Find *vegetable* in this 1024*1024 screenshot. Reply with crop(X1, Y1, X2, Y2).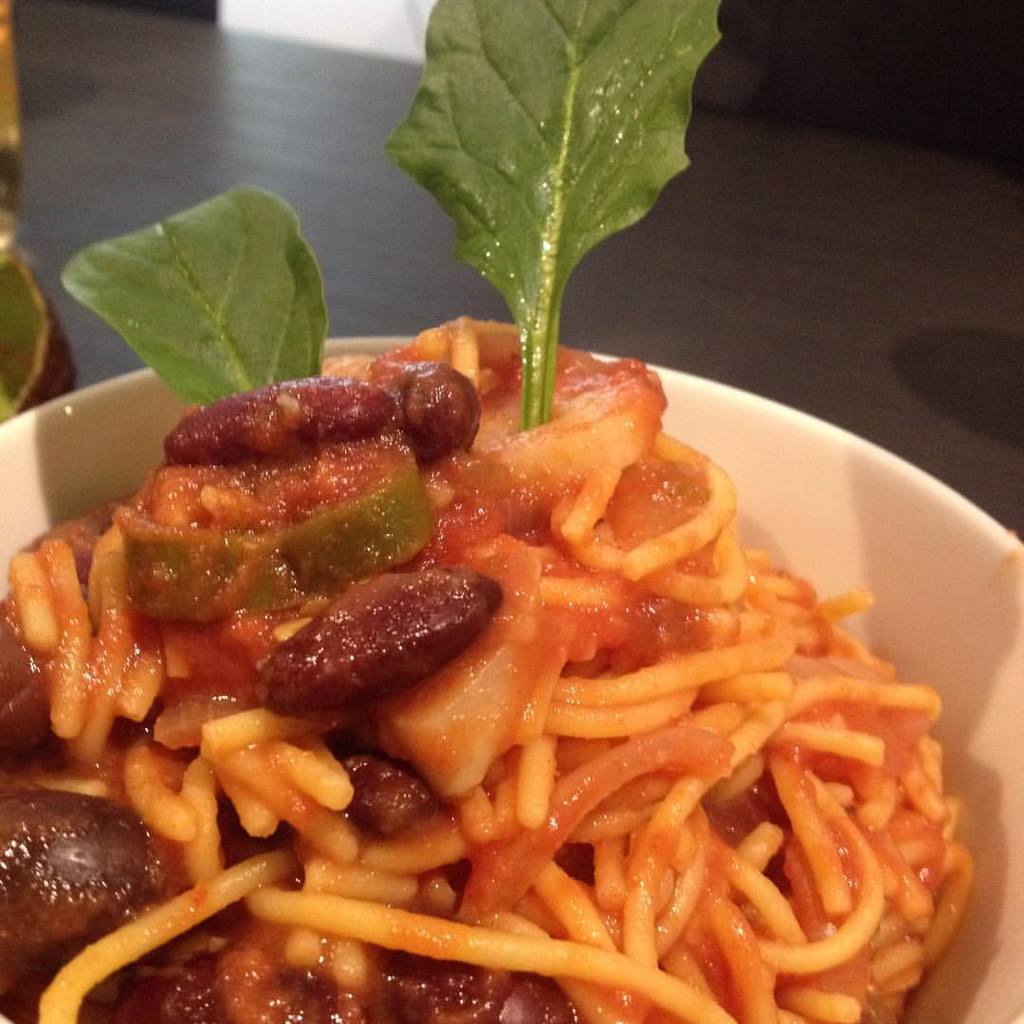
crop(62, 185, 325, 404).
